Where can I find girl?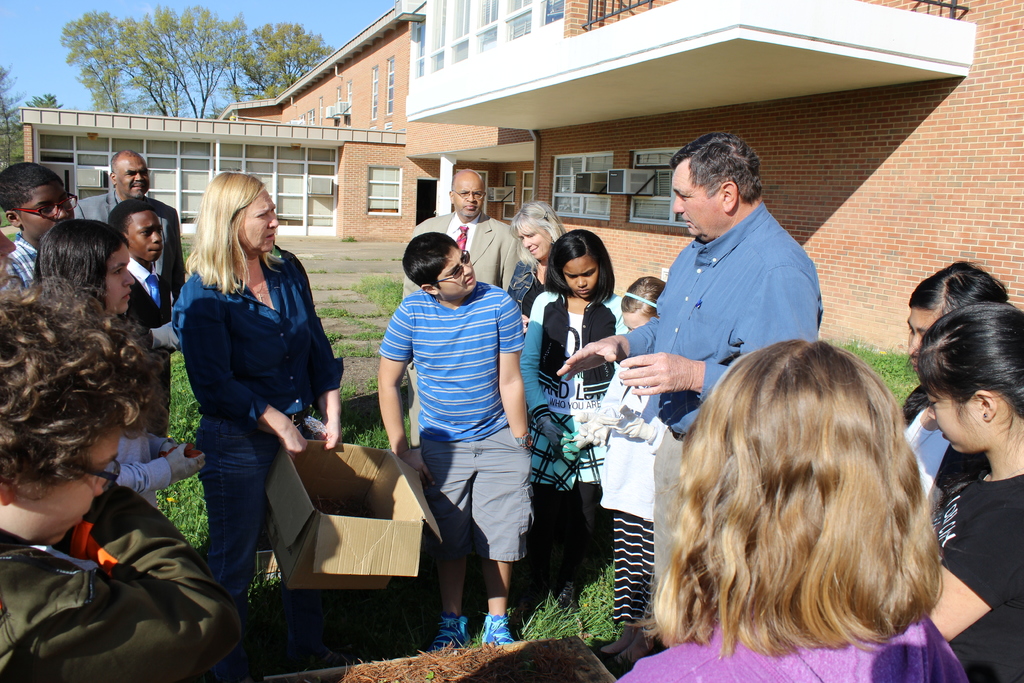
You can find it at 514/225/627/582.
